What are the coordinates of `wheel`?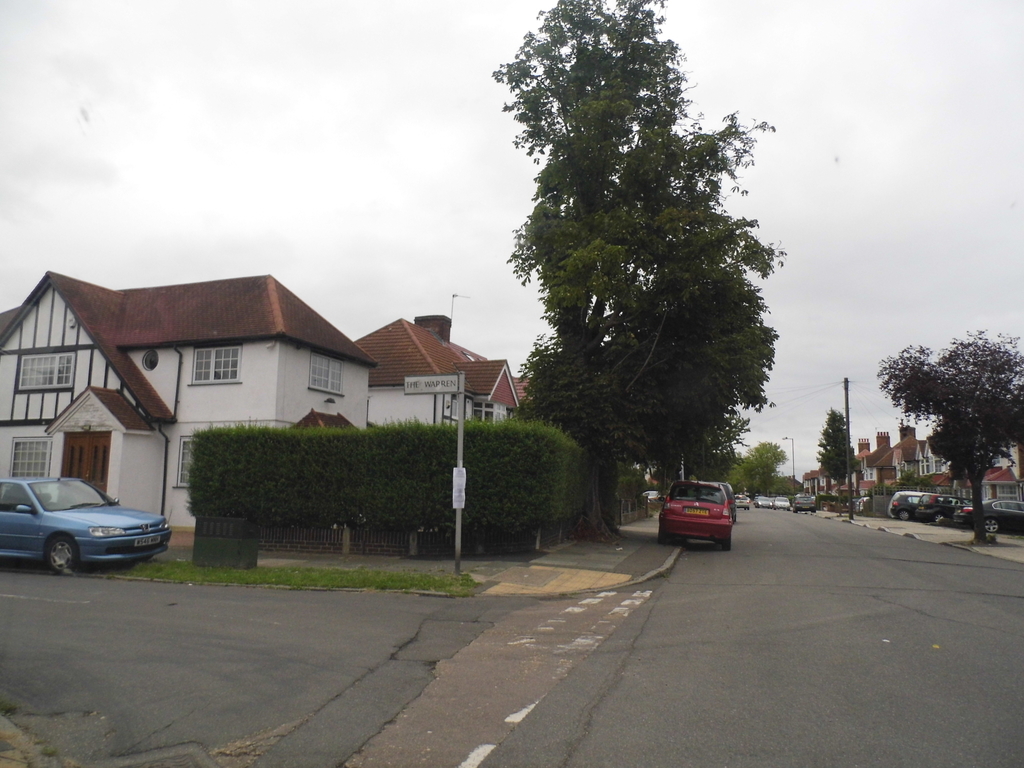
{"left": 657, "top": 530, "right": 668, "bottom": 545}.
